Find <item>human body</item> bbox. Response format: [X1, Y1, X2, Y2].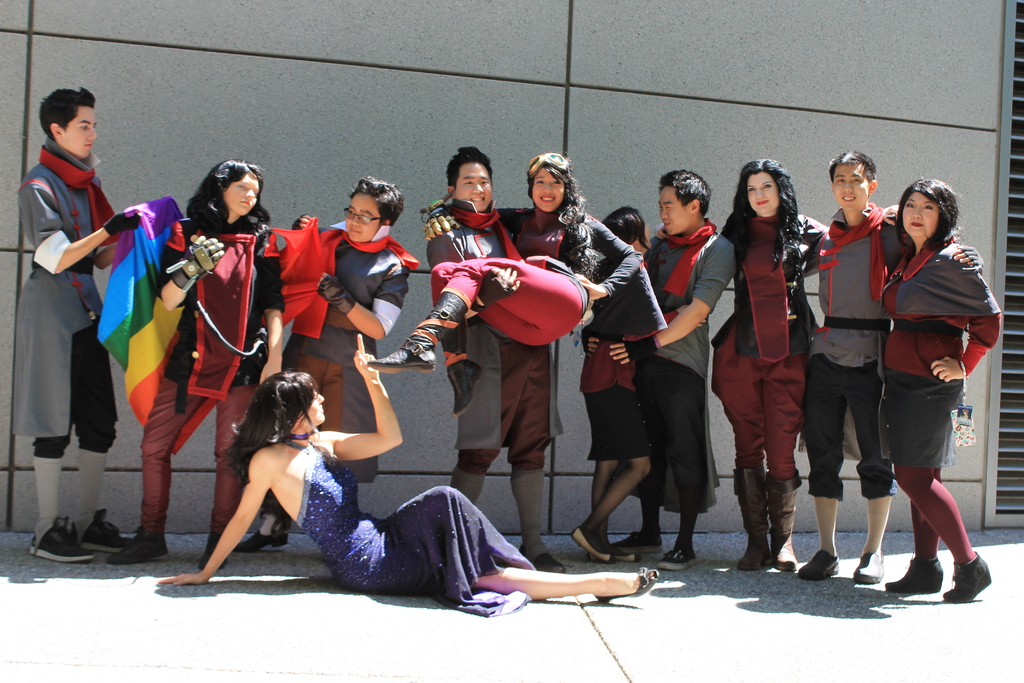
[565, 334, 657, 567].
